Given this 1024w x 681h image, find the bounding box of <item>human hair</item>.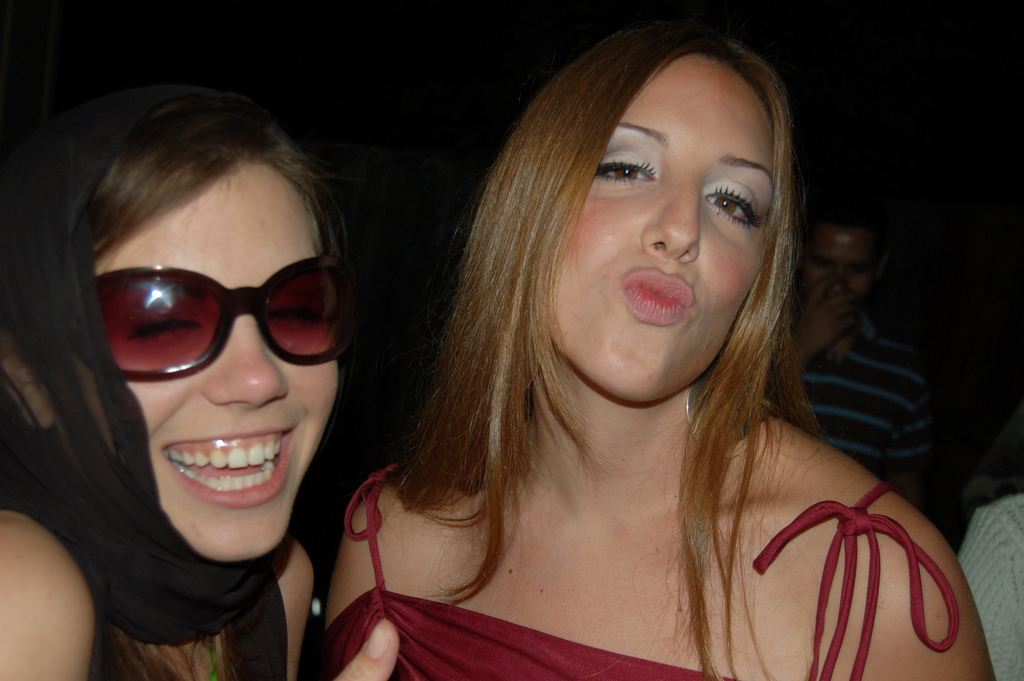
Rect(85, 92, 349, 264).
